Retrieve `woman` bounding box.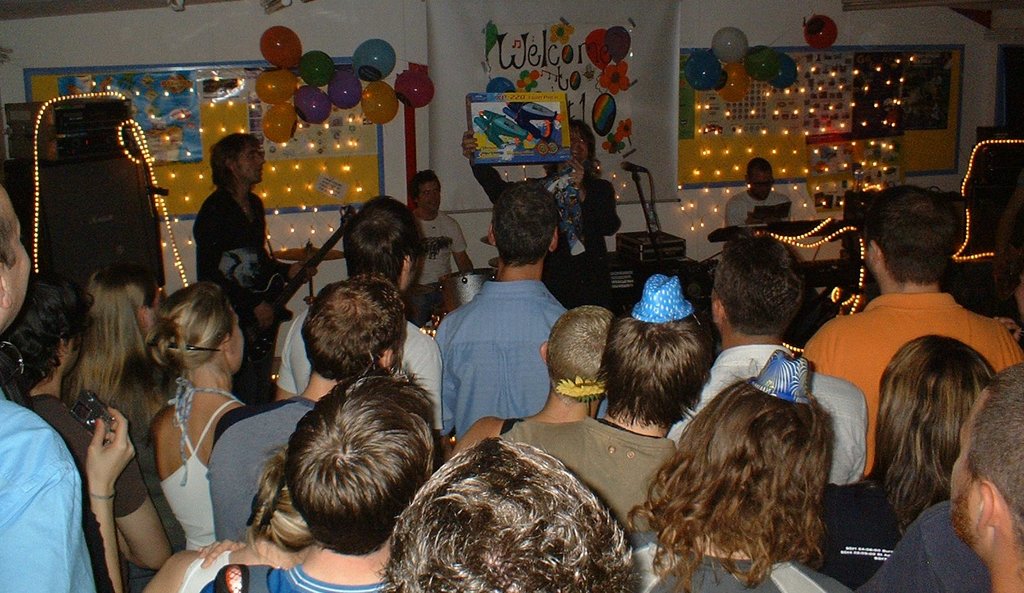
Bounding box: 148 287 247 543.
